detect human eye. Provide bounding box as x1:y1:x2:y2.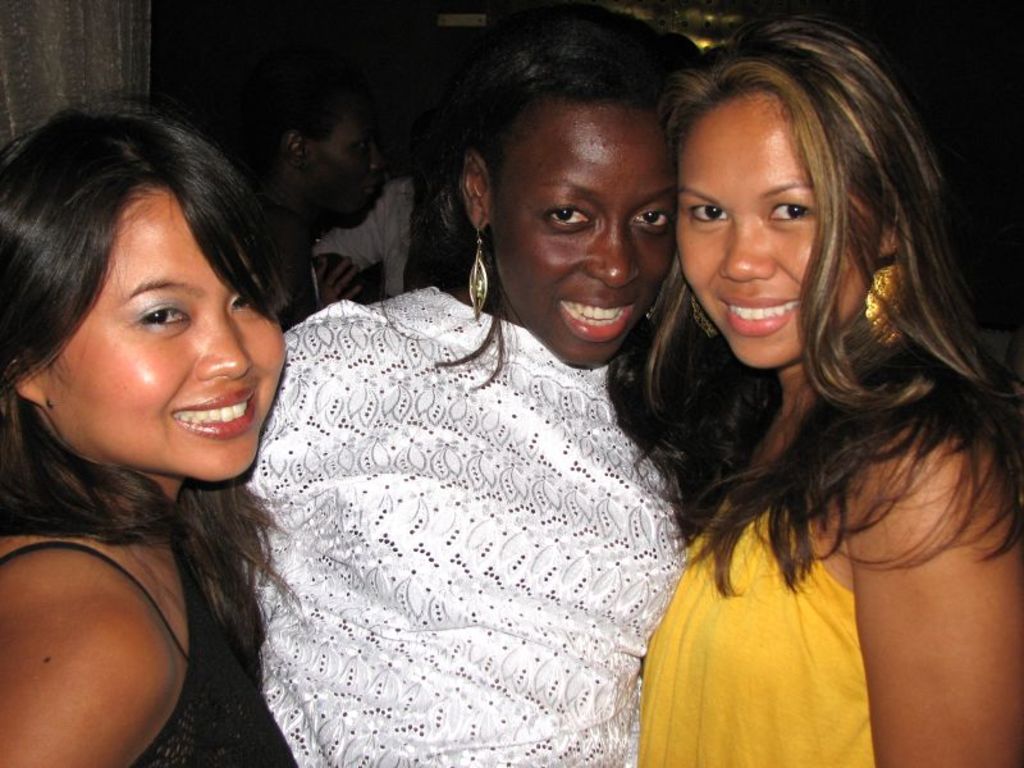
681:198:728:230.
